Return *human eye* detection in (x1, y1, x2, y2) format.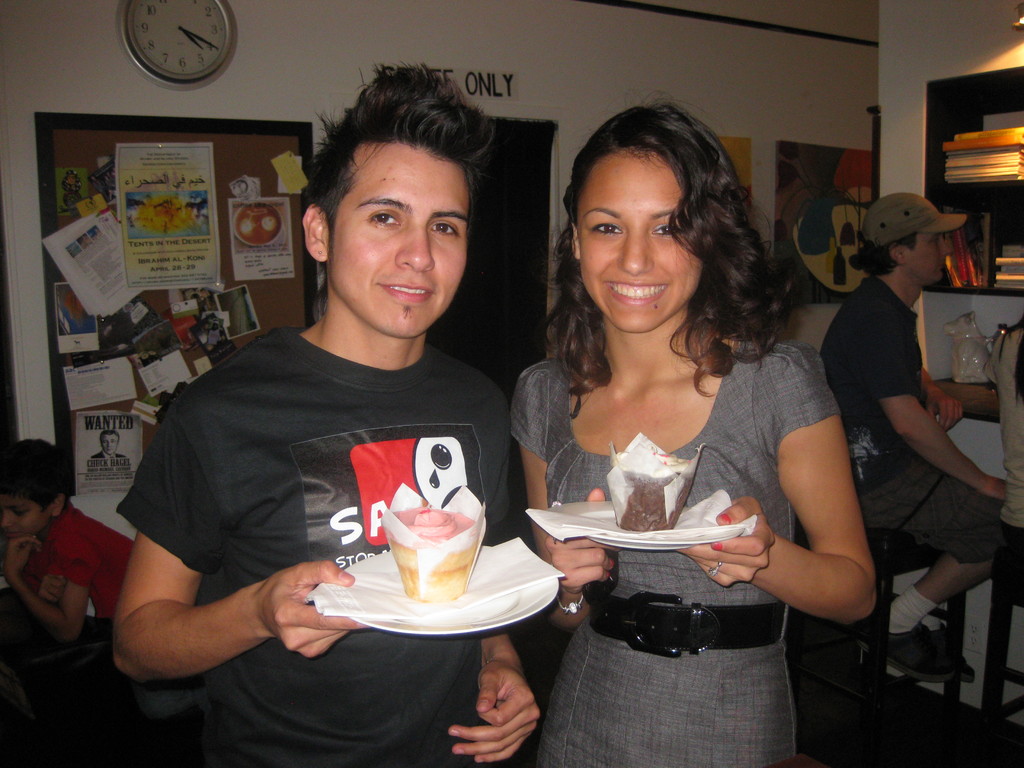
(646, 220, 682, 238).
